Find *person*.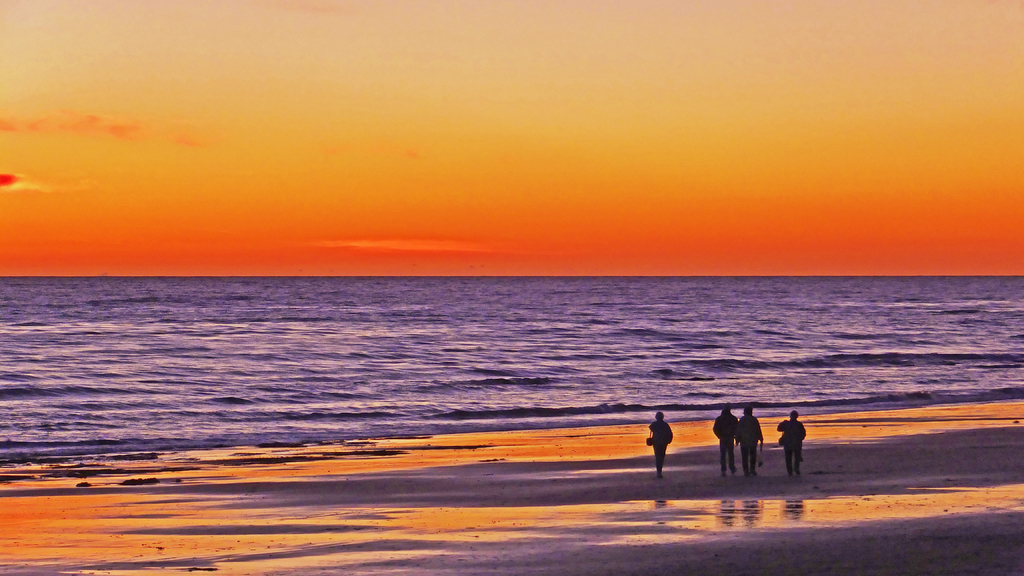
<region>737, 405, 763, 476</region>.
